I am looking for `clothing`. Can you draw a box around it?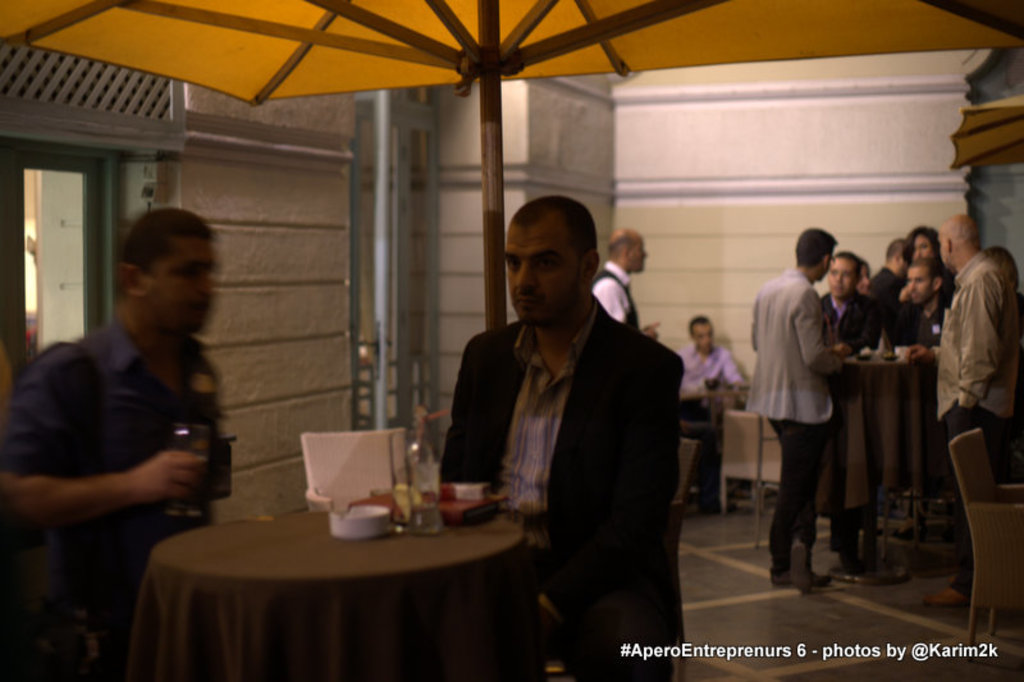
Sure, the bounding box is 0 322 233 681.
